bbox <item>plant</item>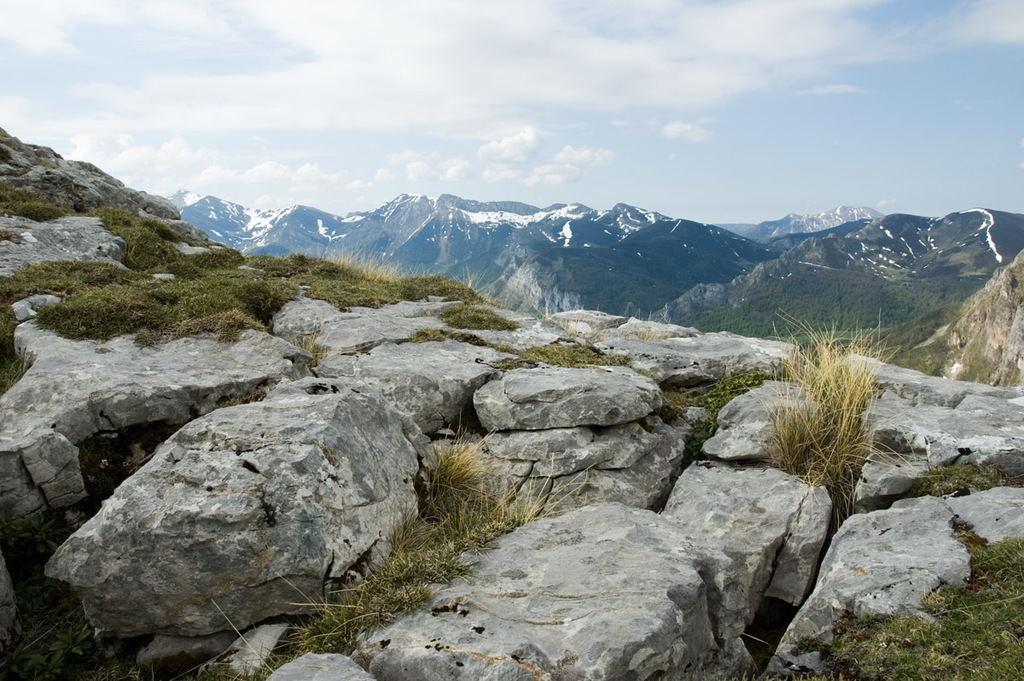
locate(908, 458, 1019, 500)
